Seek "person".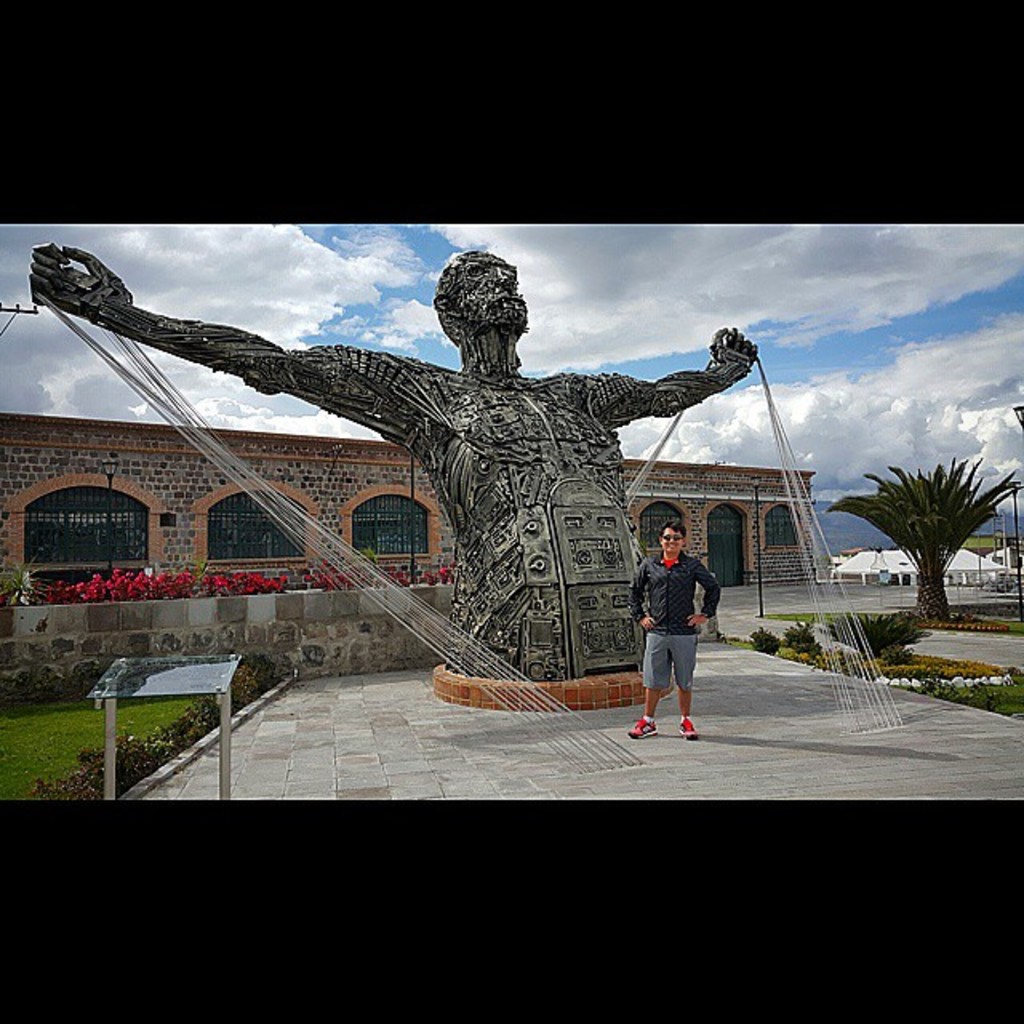
box=[27, 246, 755, 694].
